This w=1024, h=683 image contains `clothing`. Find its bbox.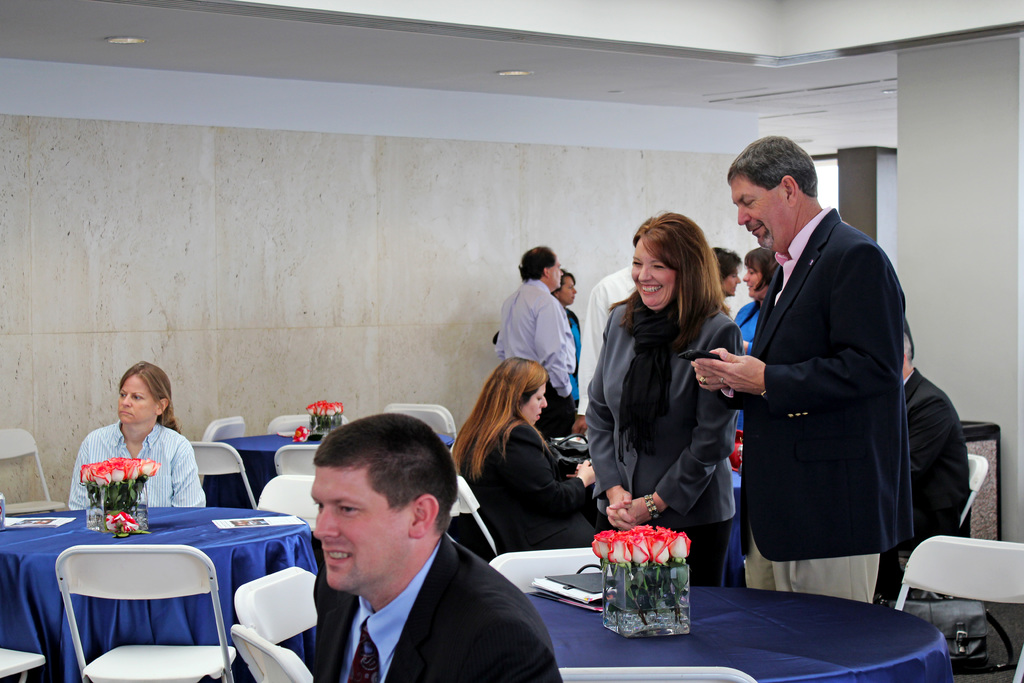
<box>495,276,579,441</box>.
